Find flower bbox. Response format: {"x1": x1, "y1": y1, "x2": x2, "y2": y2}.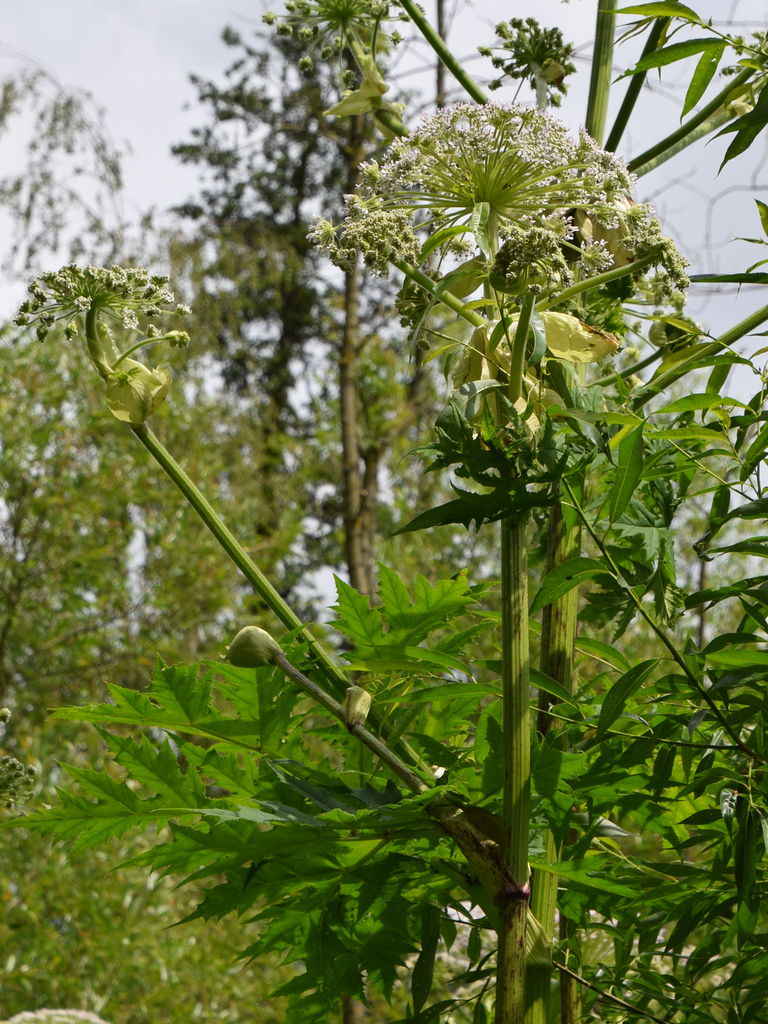
{"x1": 222, "y1": 624, "x2": 286, "y2": 671}.
